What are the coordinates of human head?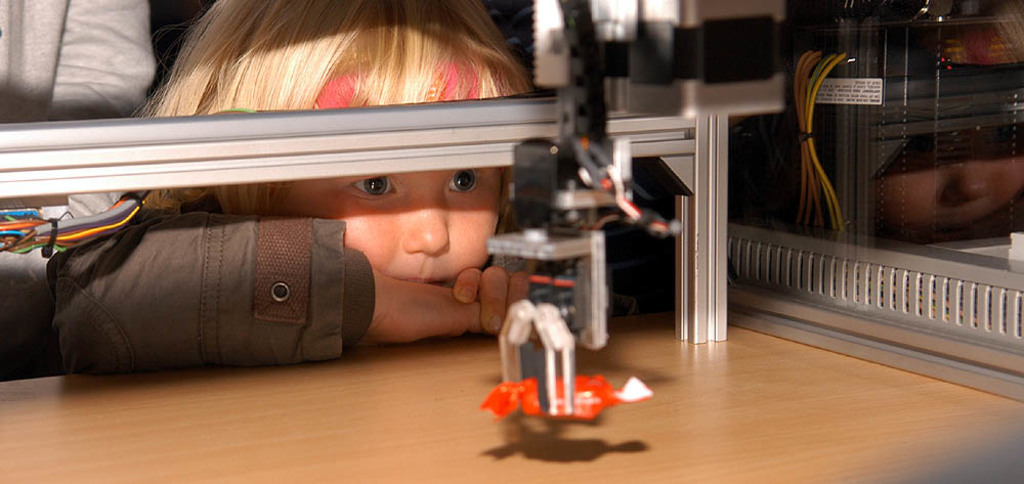
region(155, 0, 540, 285).
